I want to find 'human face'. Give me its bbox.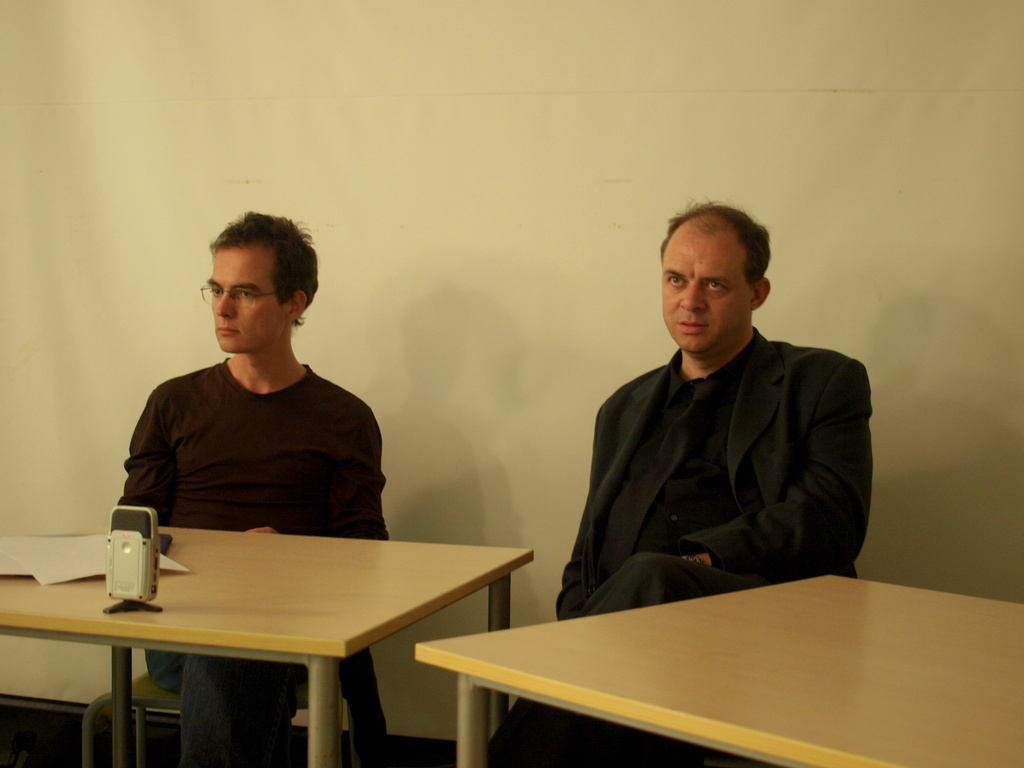
crop(205, 246, 280, 349).
